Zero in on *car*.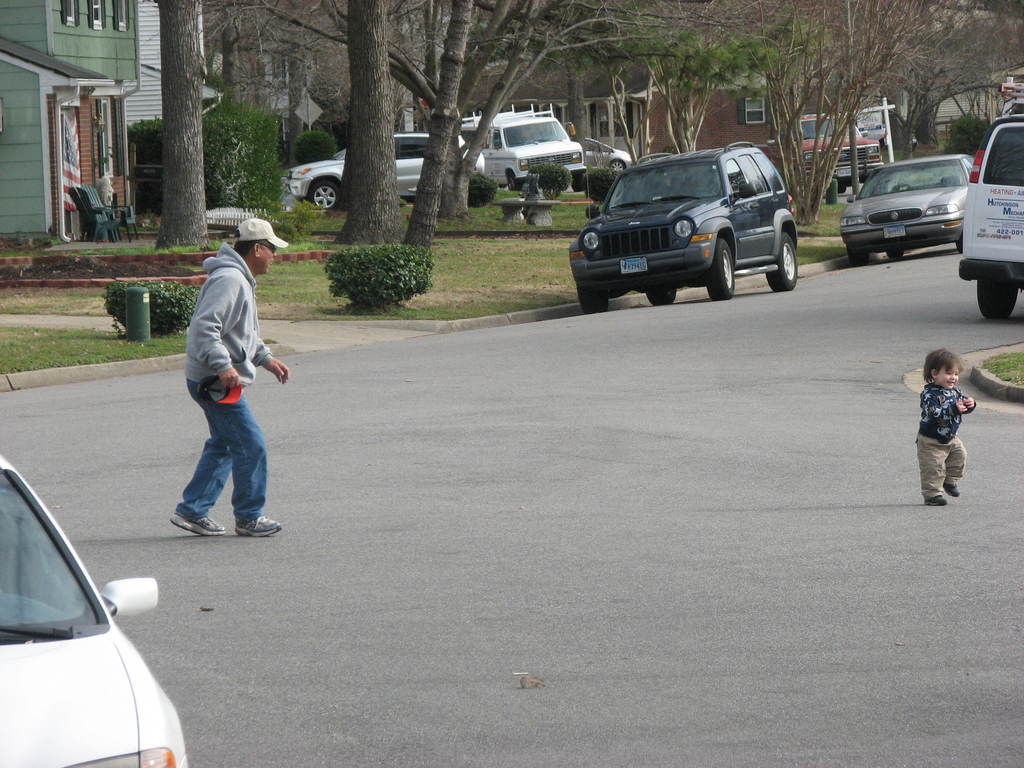
Zeroed in: locate(563, 137, 799, 317).
